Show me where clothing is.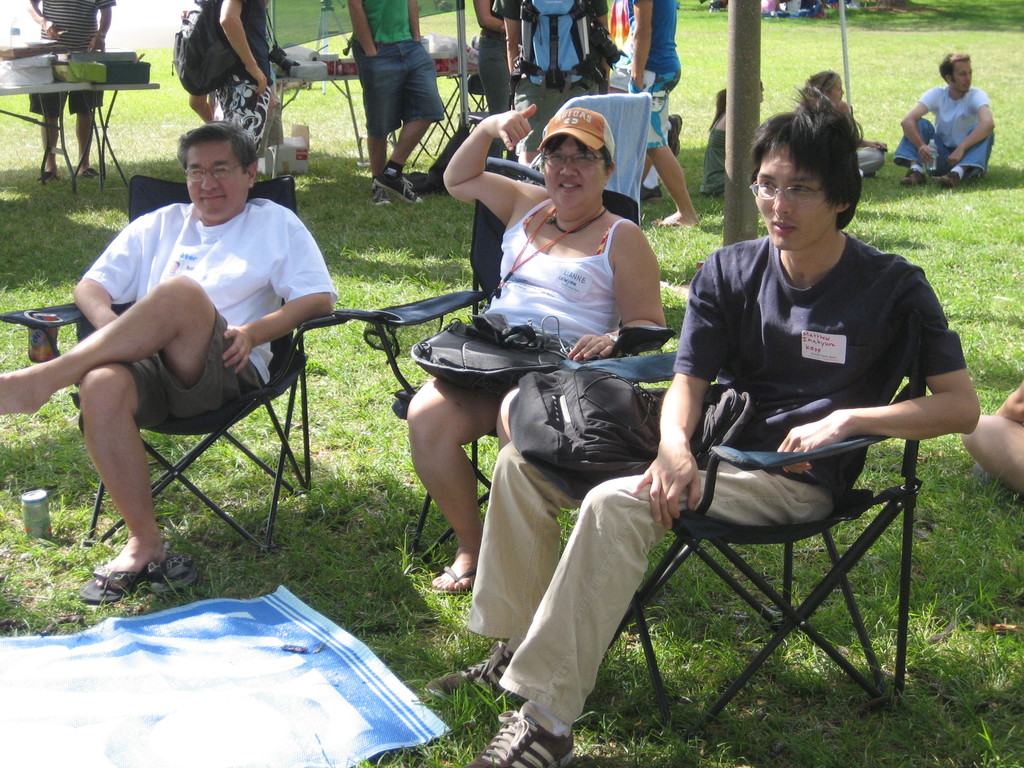
clothing is at detection(853, 122, 885, 175).
